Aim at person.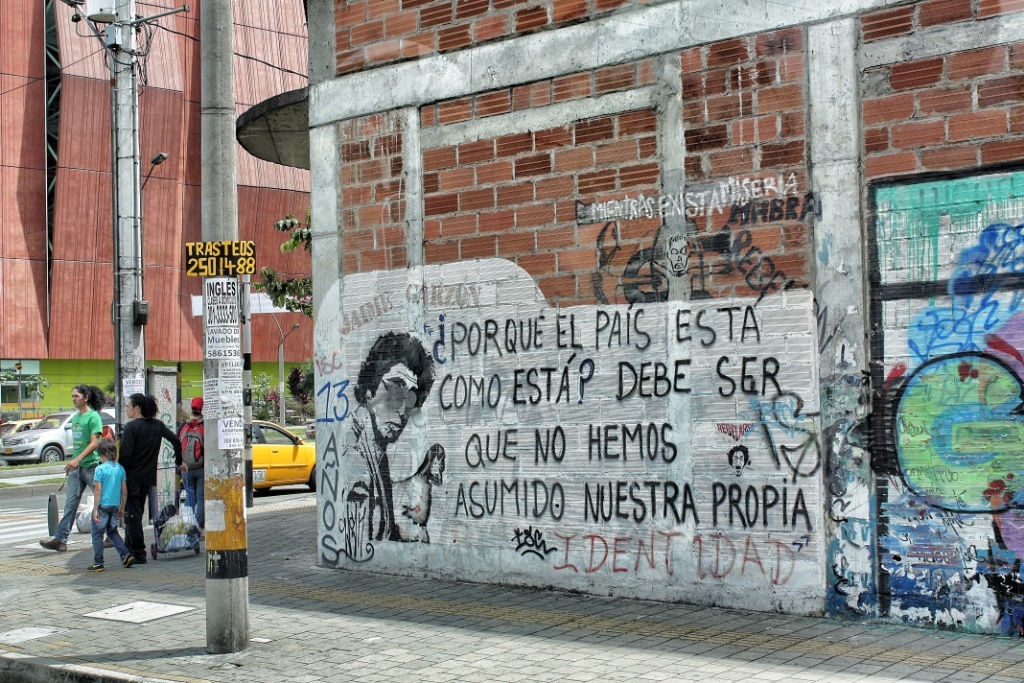
Aimed at [left=104, top=394, right=156, bottom=559].
